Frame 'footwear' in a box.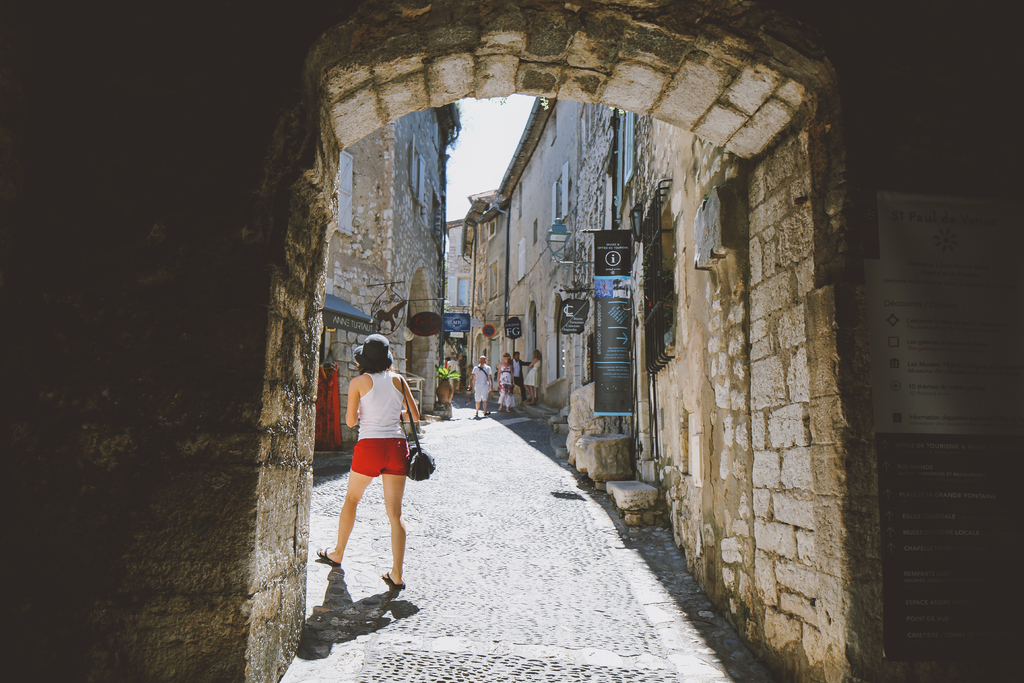
<region>385, 566, 407, 588</region>.
